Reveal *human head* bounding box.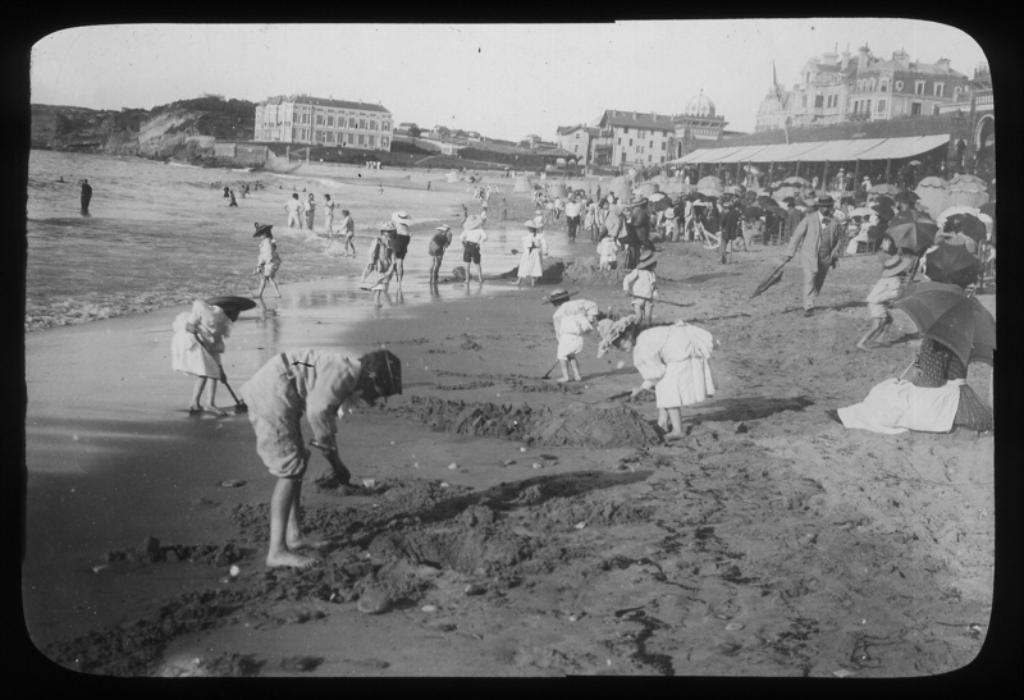
Revealed: bbox=(594, 305, 643, 360).
